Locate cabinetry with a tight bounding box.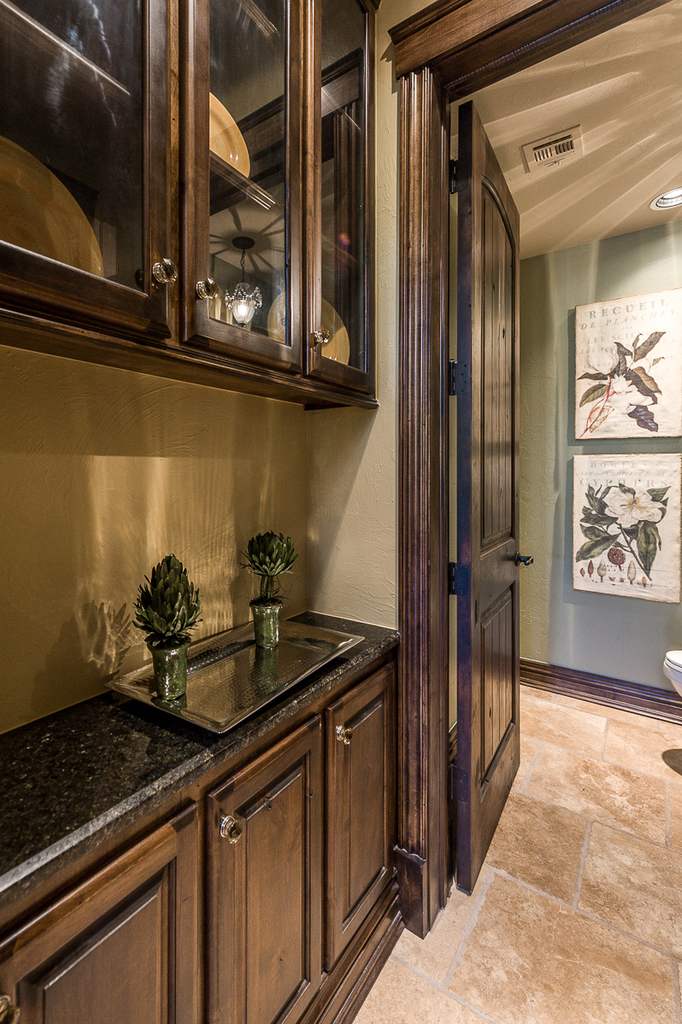
pyautogui.locateOnScreen(16, 611, 426, 1009).
